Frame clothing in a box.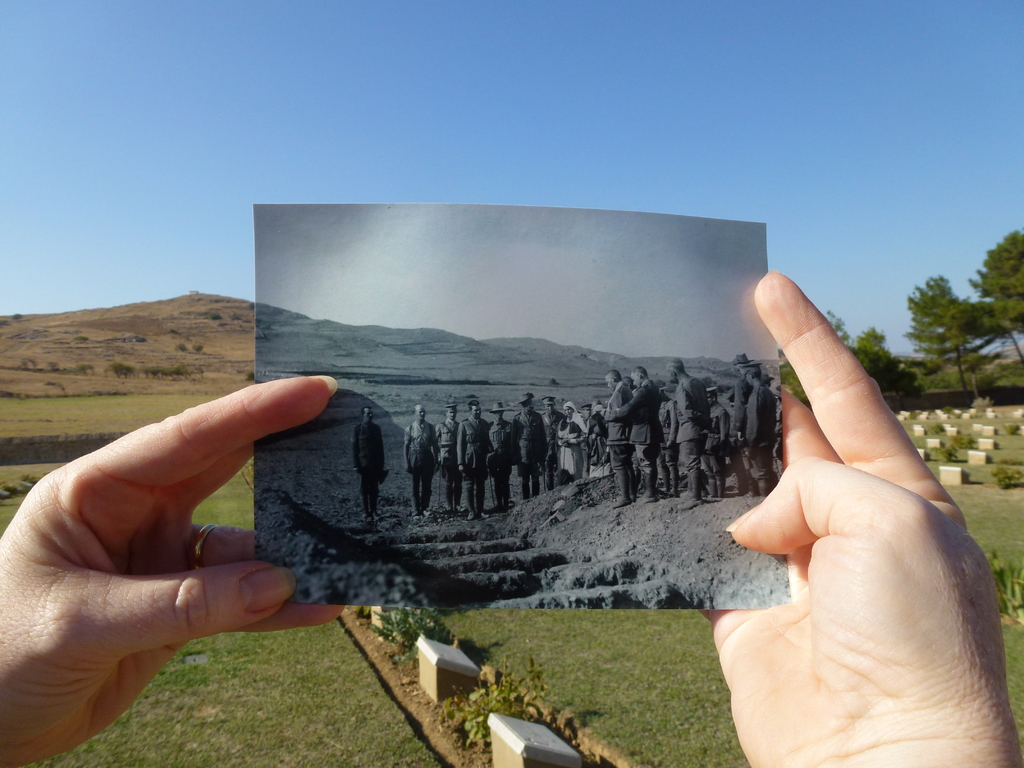
locate(607, 381, 661, 472).
